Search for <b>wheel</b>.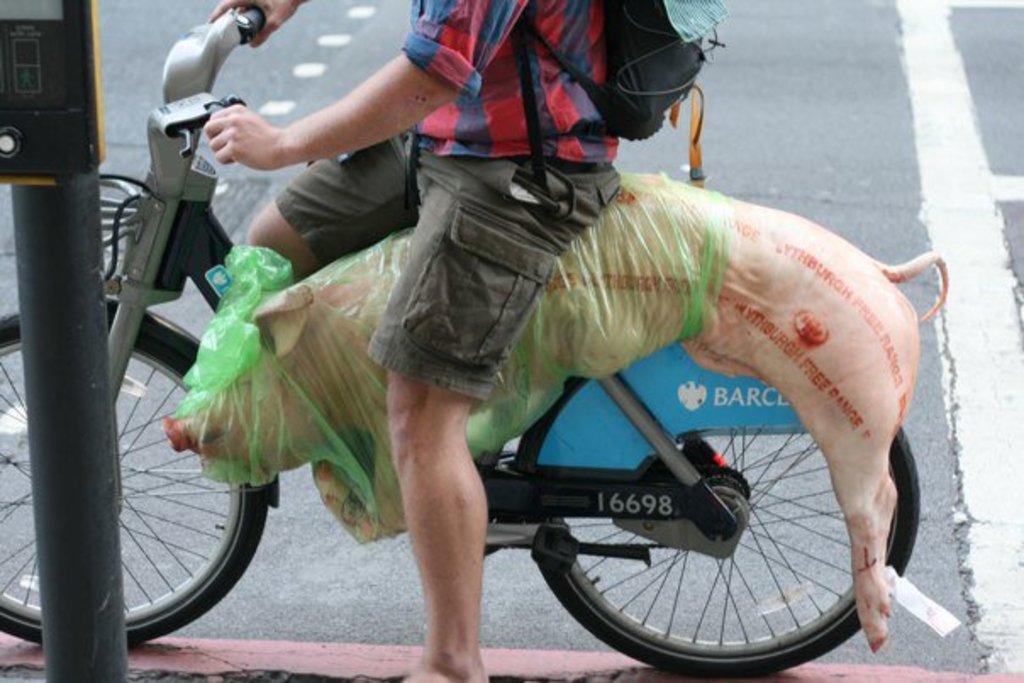
Found at select_region(534, 403, 883, 663).
